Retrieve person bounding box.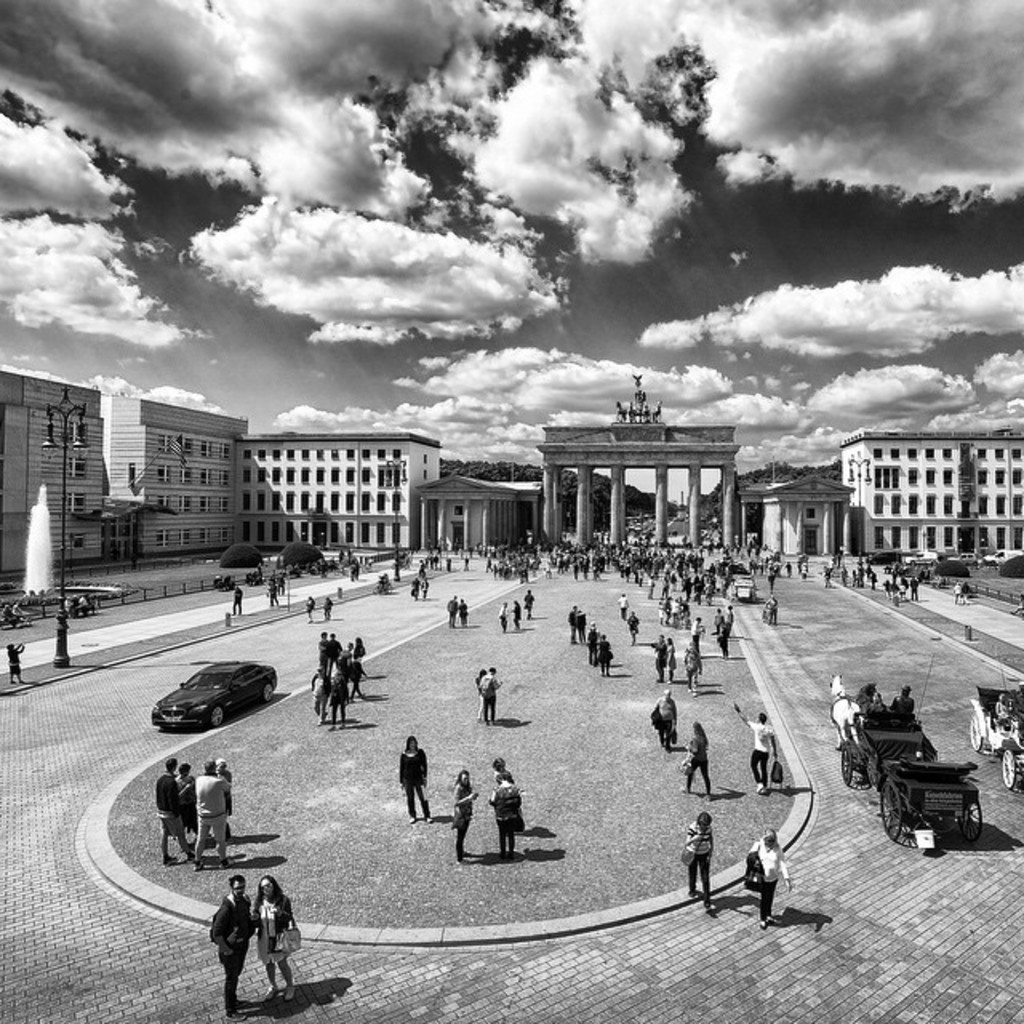
Bounding box: 563,603,578,648.
